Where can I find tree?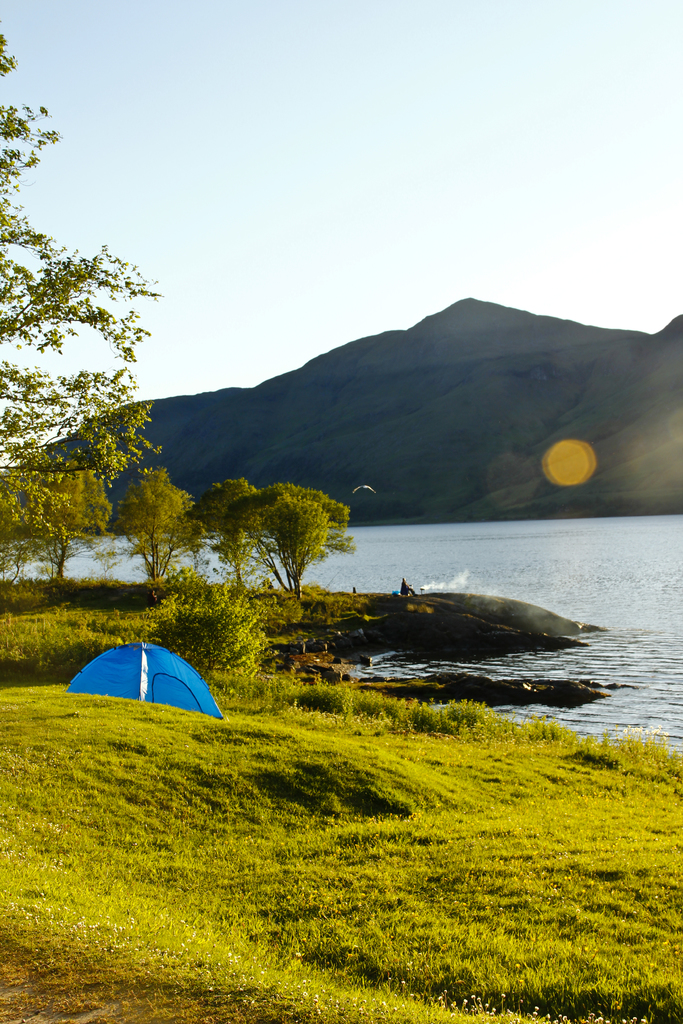
You can find it at <region>218, 471, 354, 605</region>.
